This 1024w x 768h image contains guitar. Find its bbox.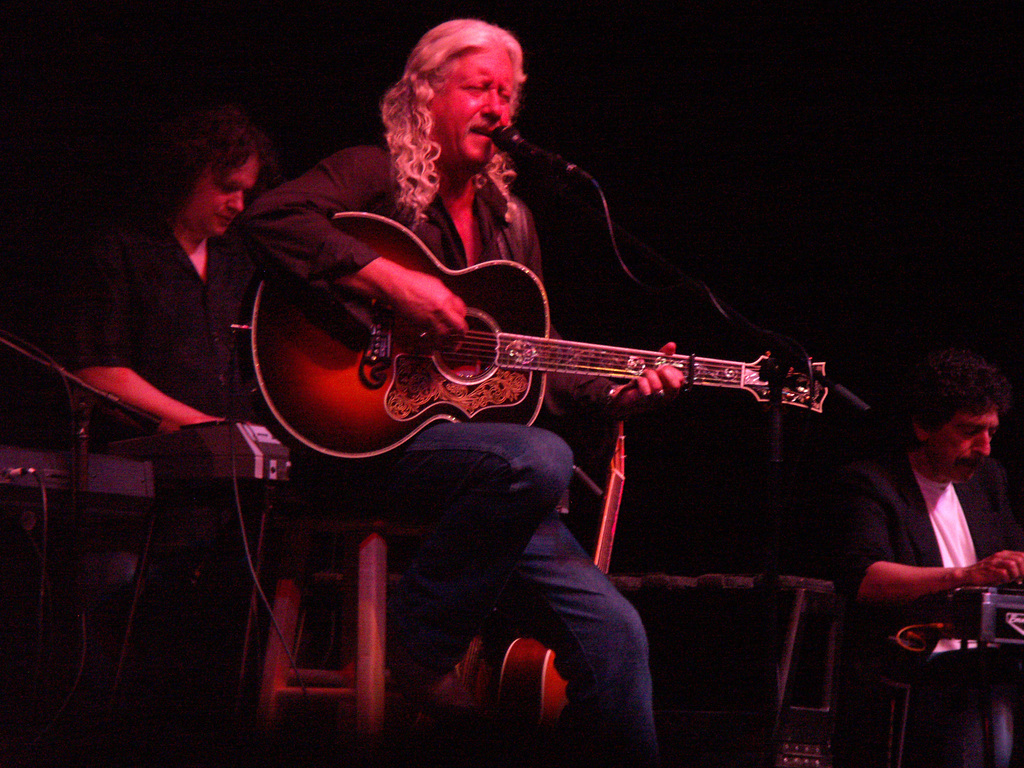
257/210/817/485.
